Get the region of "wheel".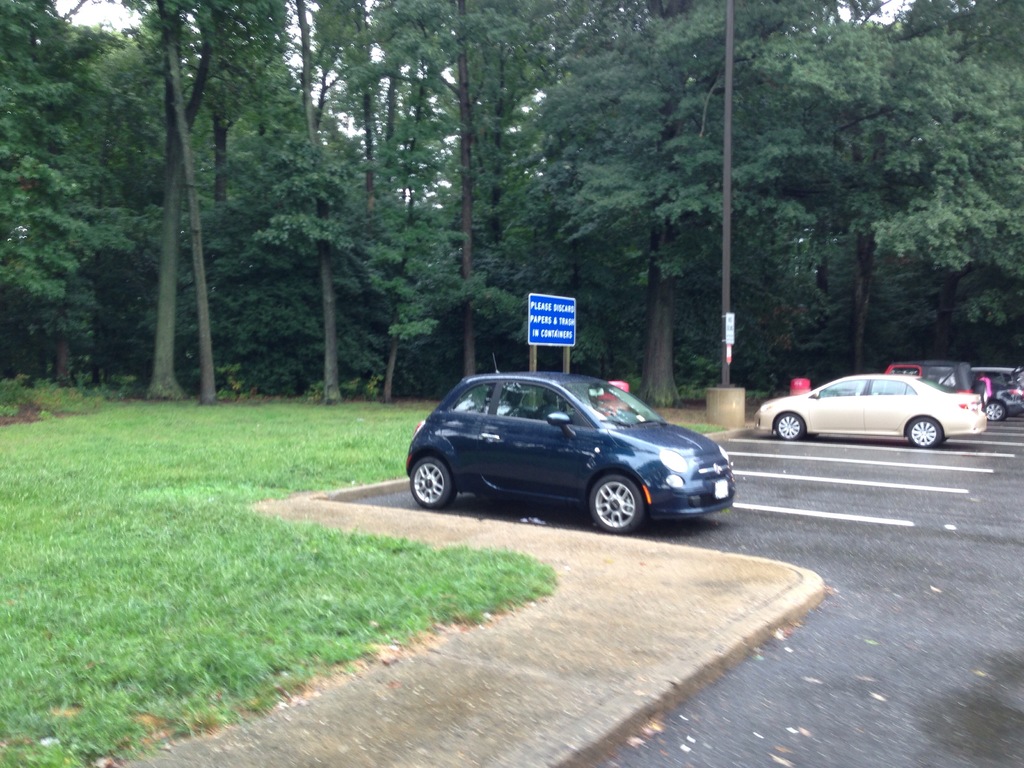
l=908, t=420, r=940, b=447.
